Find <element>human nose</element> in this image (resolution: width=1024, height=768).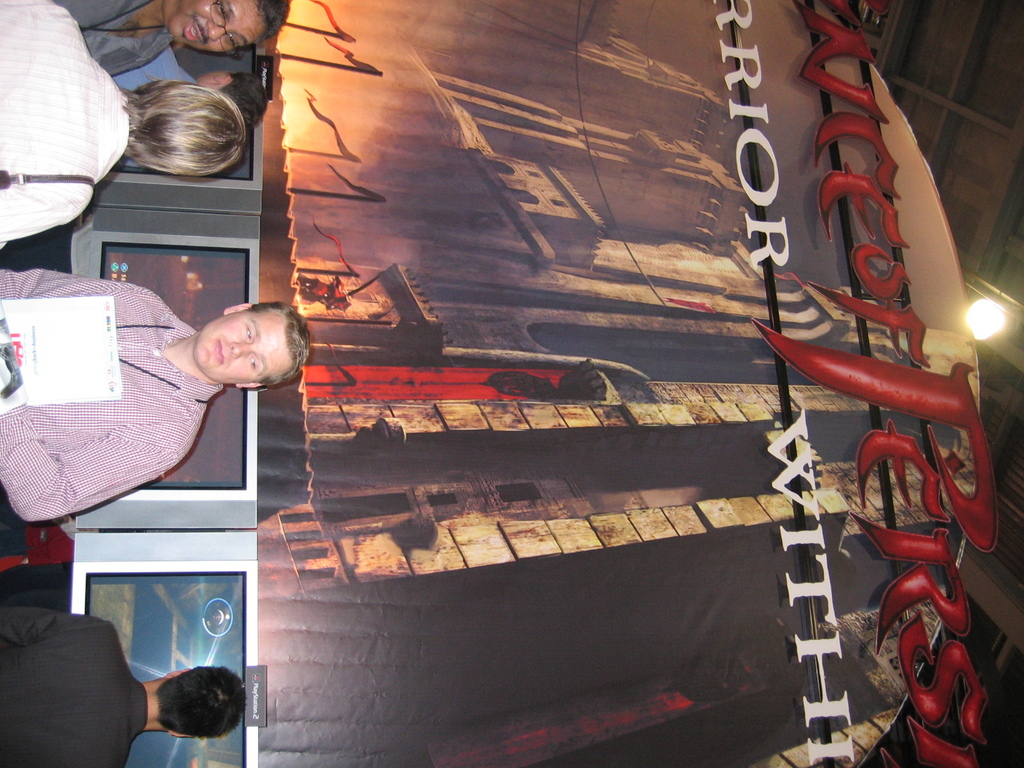
Rect(227, 342, 249, 359).
